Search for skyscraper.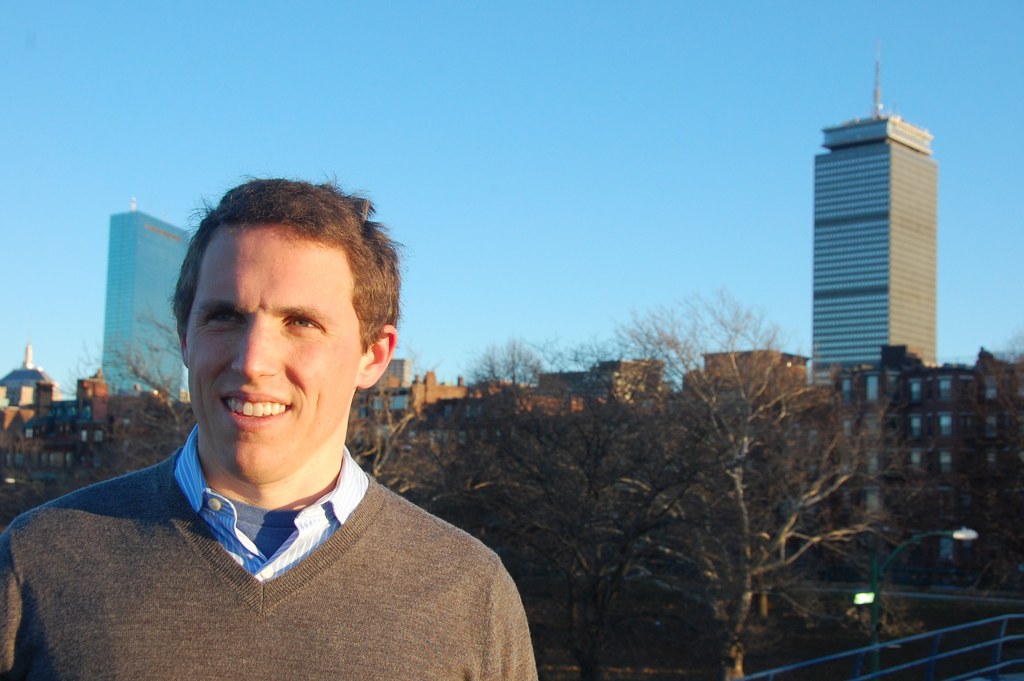
Found at 801 67 959 391.
